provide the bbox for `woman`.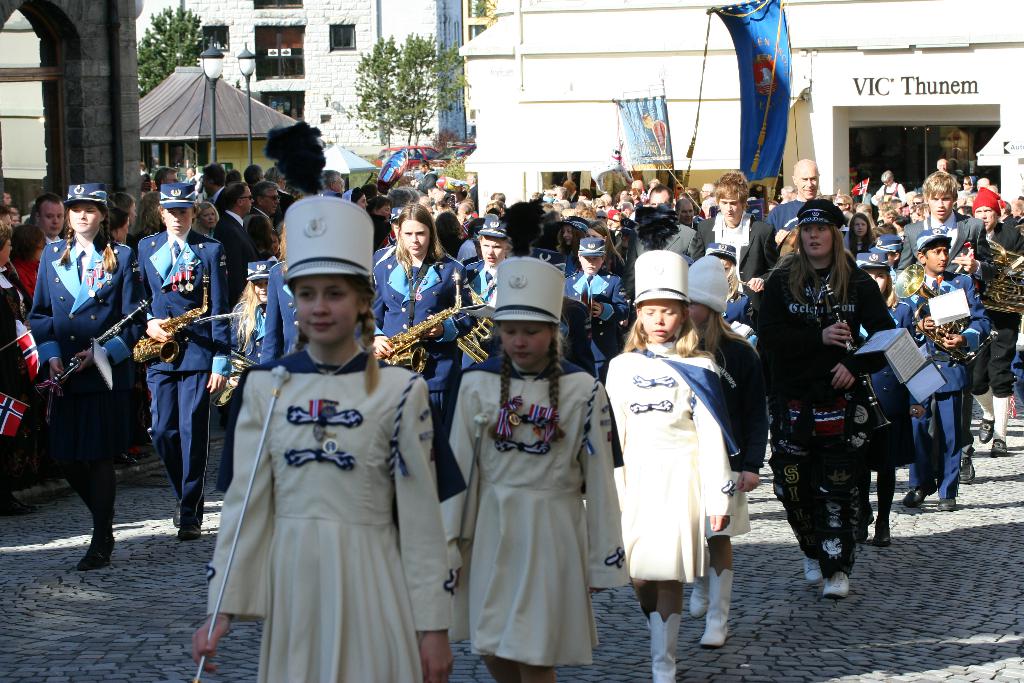
(568,232,636,366).
